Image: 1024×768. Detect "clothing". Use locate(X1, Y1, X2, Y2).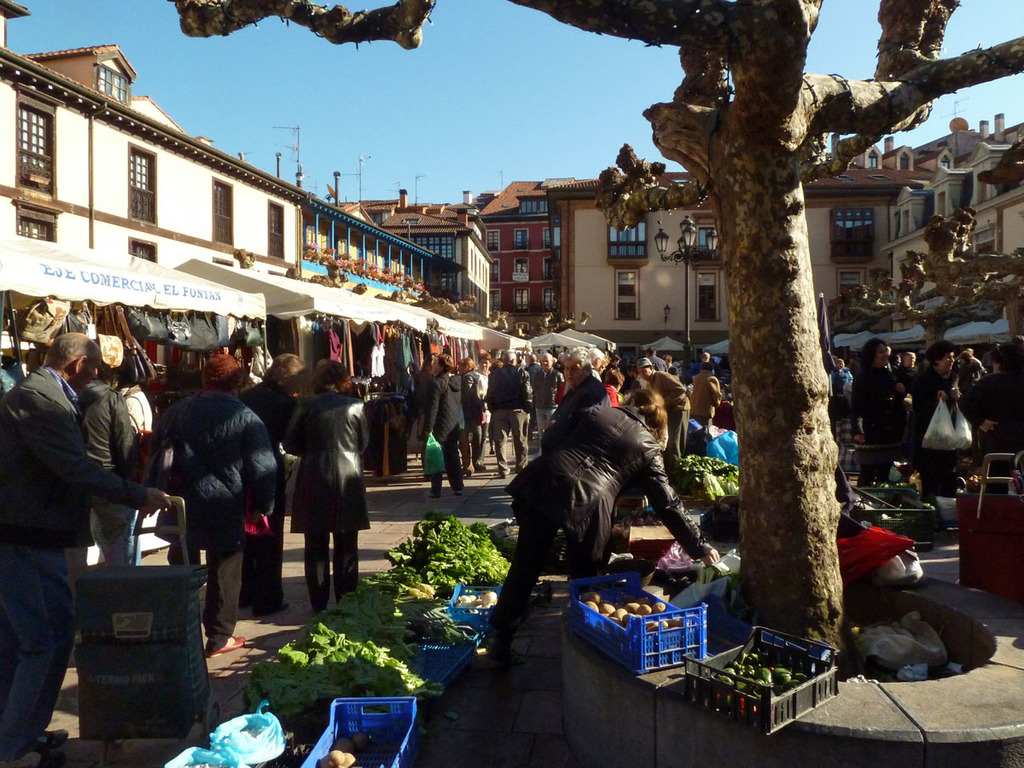
locate(1, 365, 149, 760).
